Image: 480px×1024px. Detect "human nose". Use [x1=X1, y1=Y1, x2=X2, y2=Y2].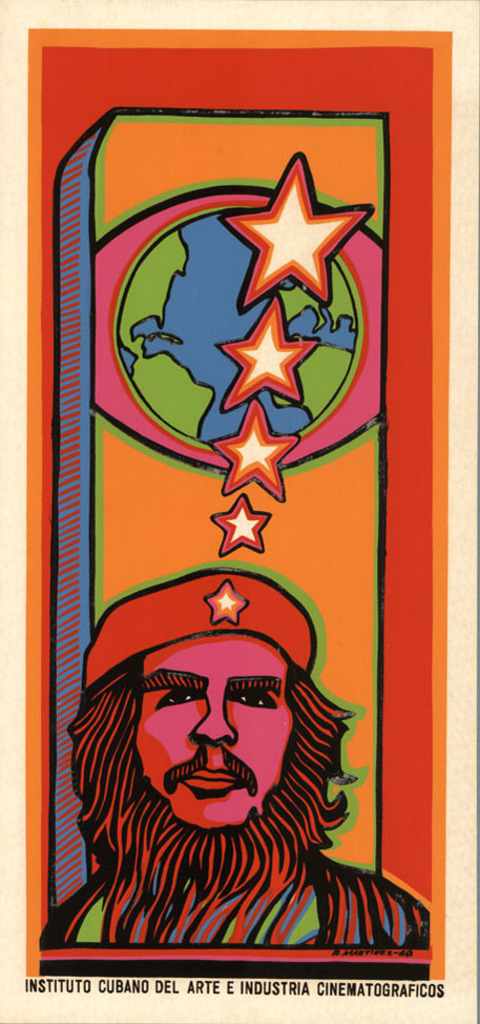
[x1=191, y1=689, x2=234, y2=744].
